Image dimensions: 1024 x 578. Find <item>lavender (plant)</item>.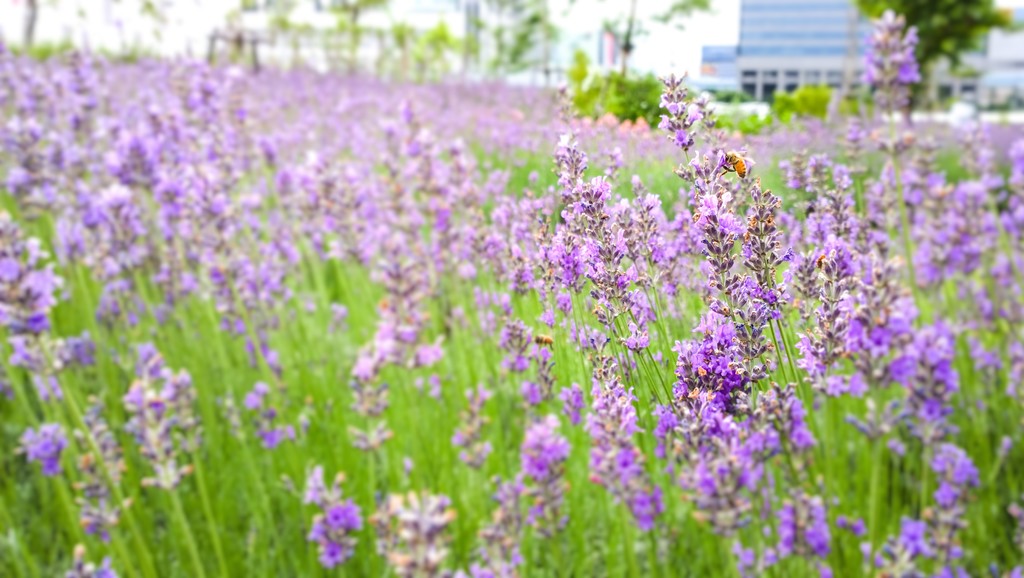
pyautogui.locateOnScreen(0, 117, 56, 149).
